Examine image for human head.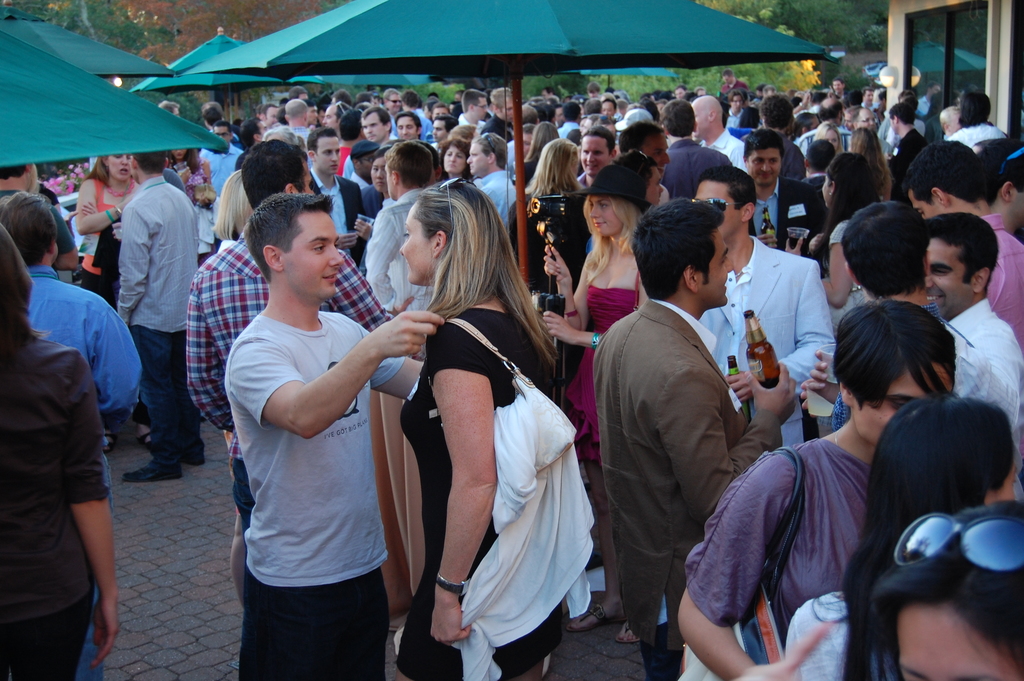
Examination result: [x1=129, y1=149, x2=168, y2=181].
